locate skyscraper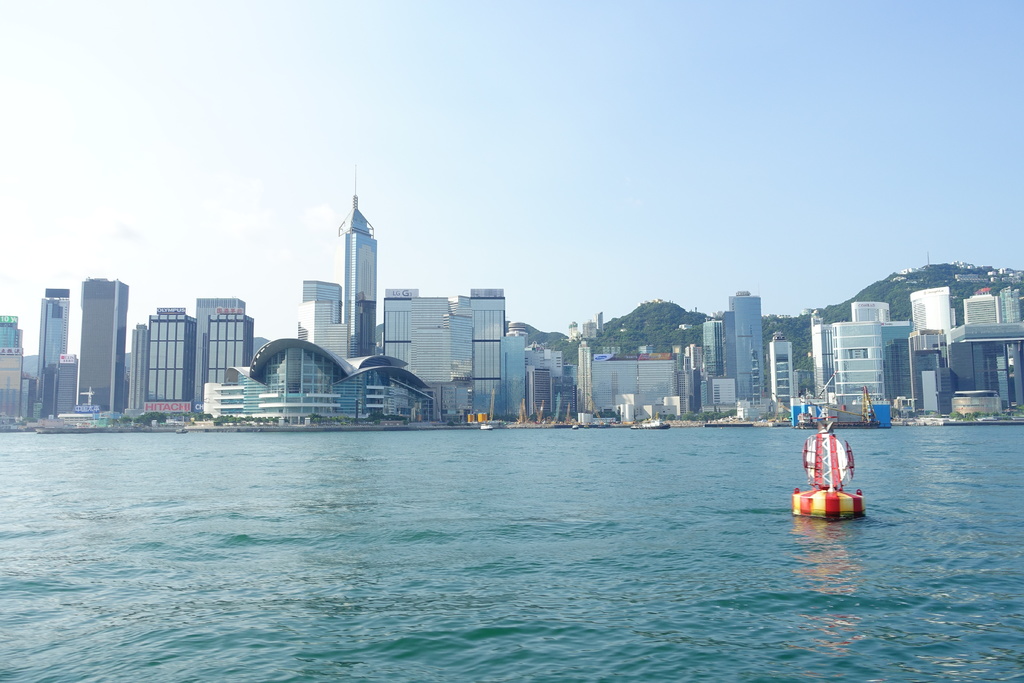
bbox(339, 161, 378, 356)
